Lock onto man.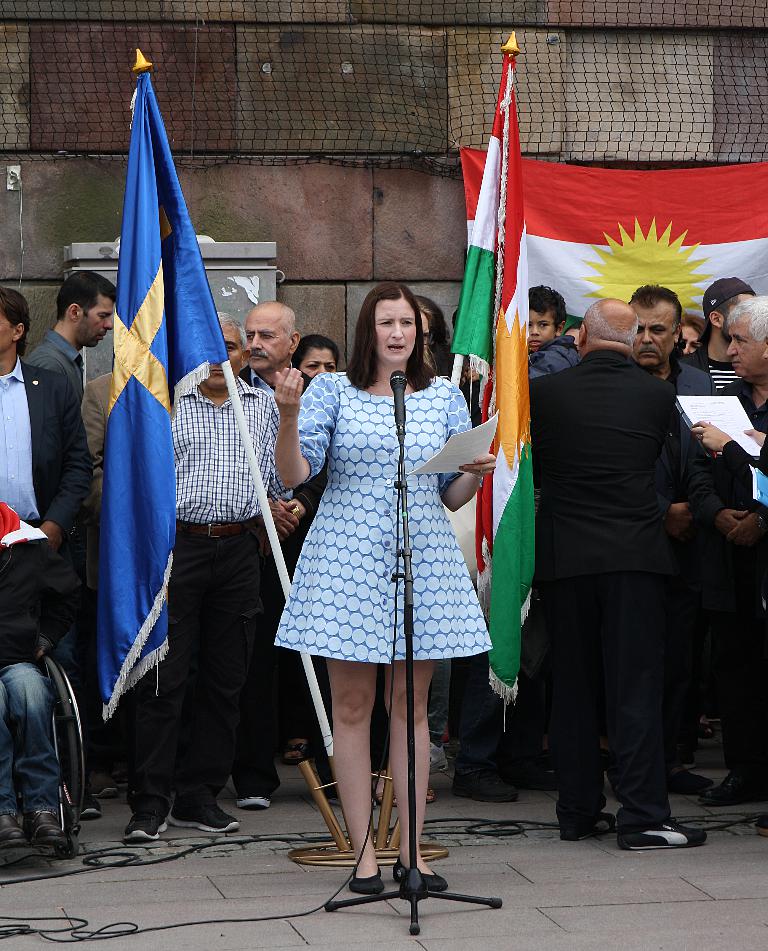
Locked: [left=525, top=298, right=707, bottom=846].
